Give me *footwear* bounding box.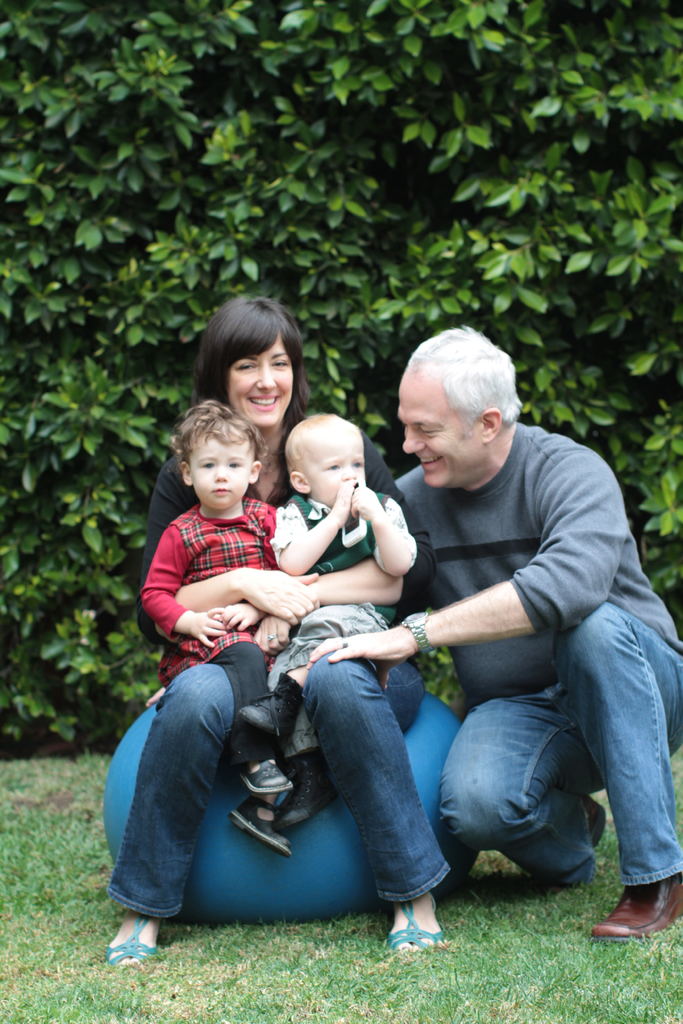
box(237, 785, 286, 851).
